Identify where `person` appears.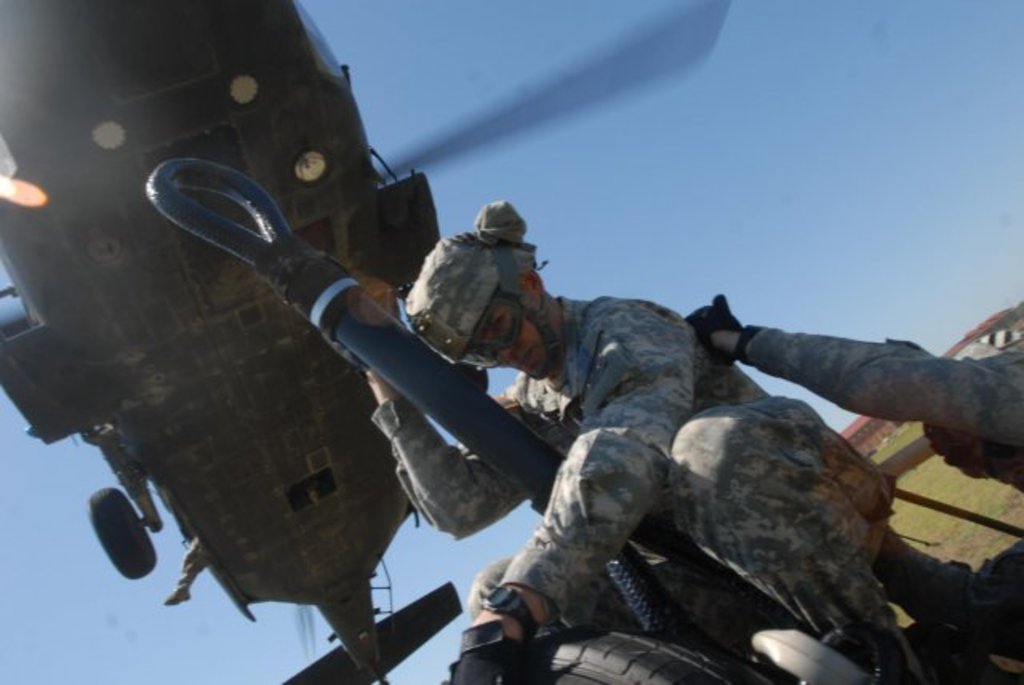
Appears at <region>242, 160, 893, 677</region>.
